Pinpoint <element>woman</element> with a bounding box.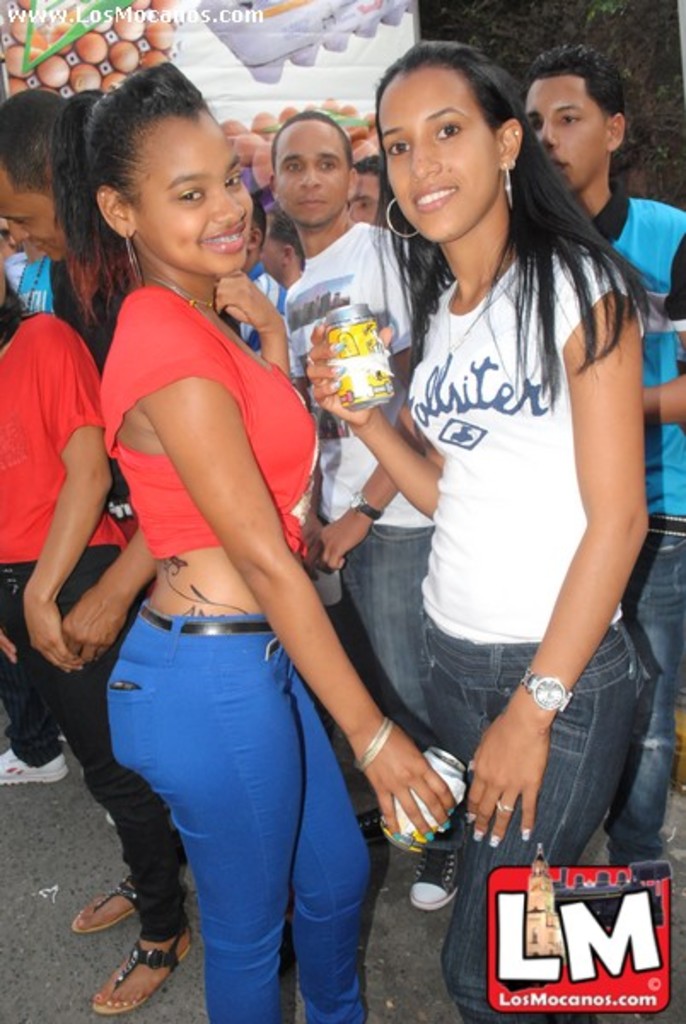
<bbox>331, 26, 662, 942</bbox>.
